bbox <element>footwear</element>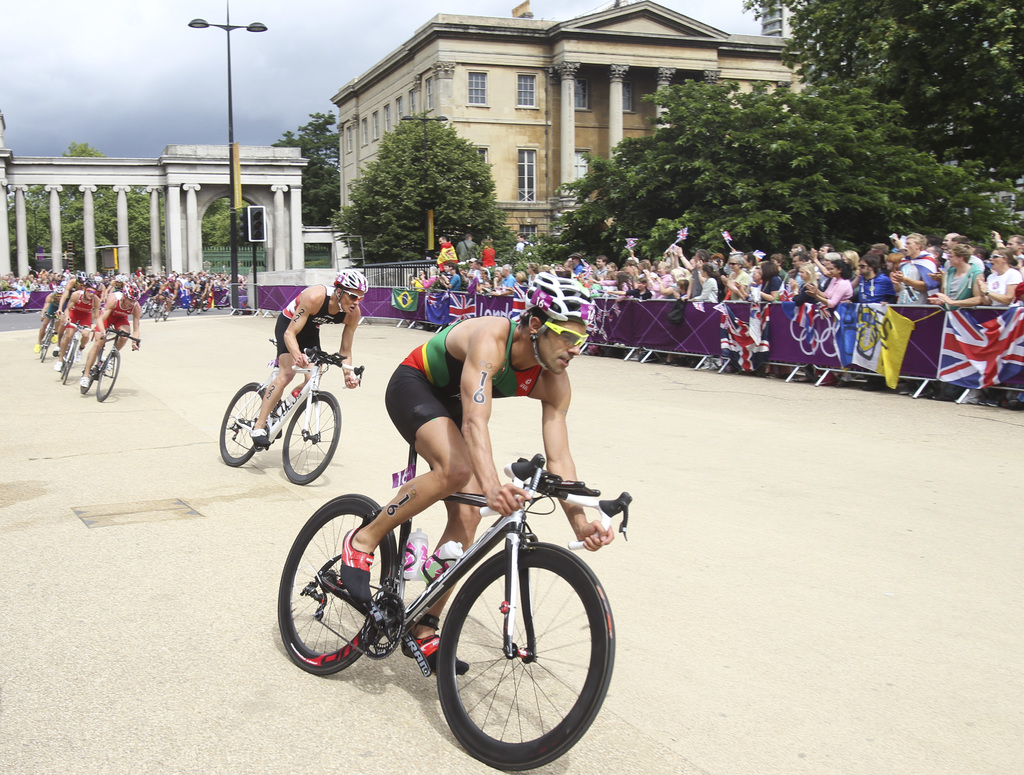
(896,378,911,395)
